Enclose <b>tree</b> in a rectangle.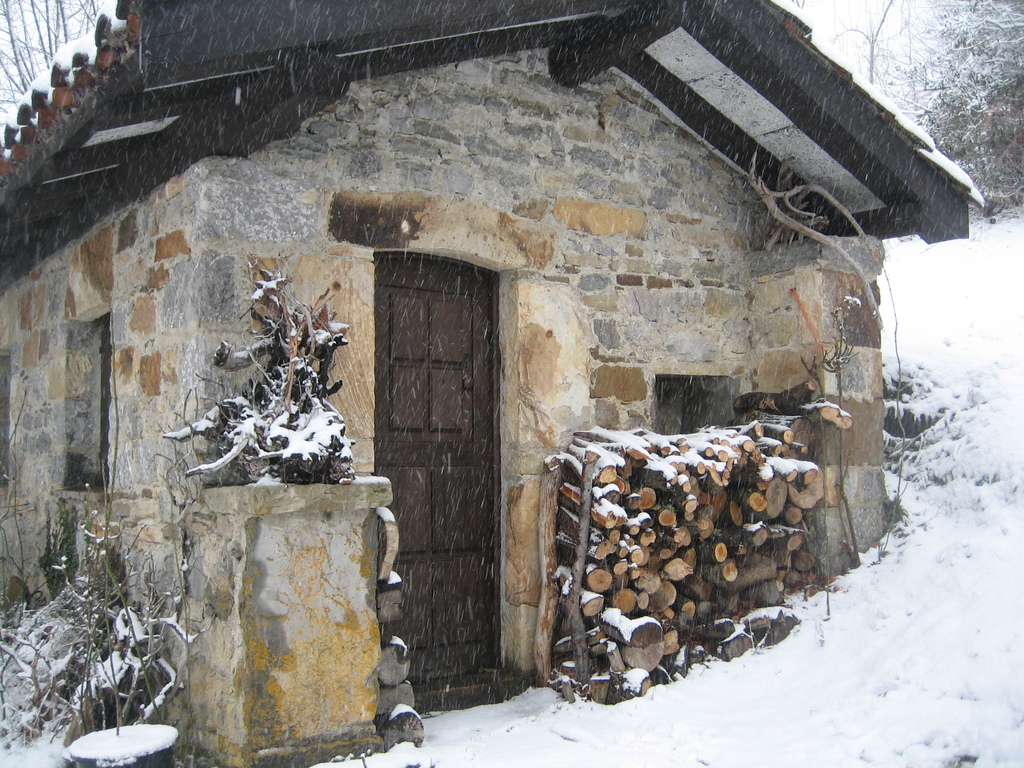
(left=813, top=0, right=1023, bottom=213).
